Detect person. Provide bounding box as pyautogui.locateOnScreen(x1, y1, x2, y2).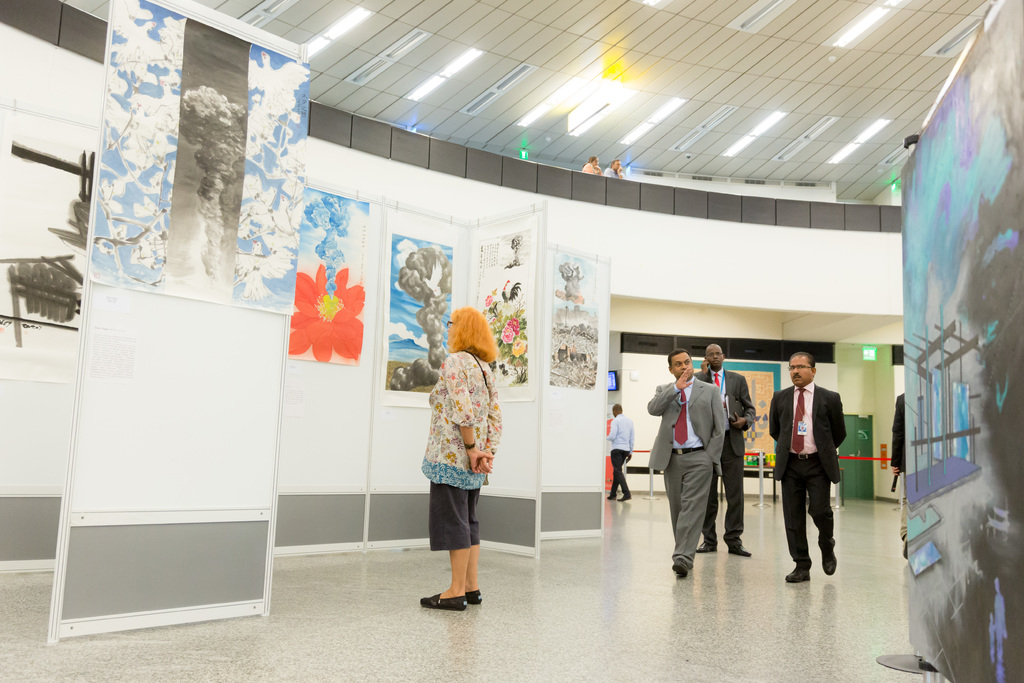
pyautogui.locateOnScreen(887, 394, 908, 561).
